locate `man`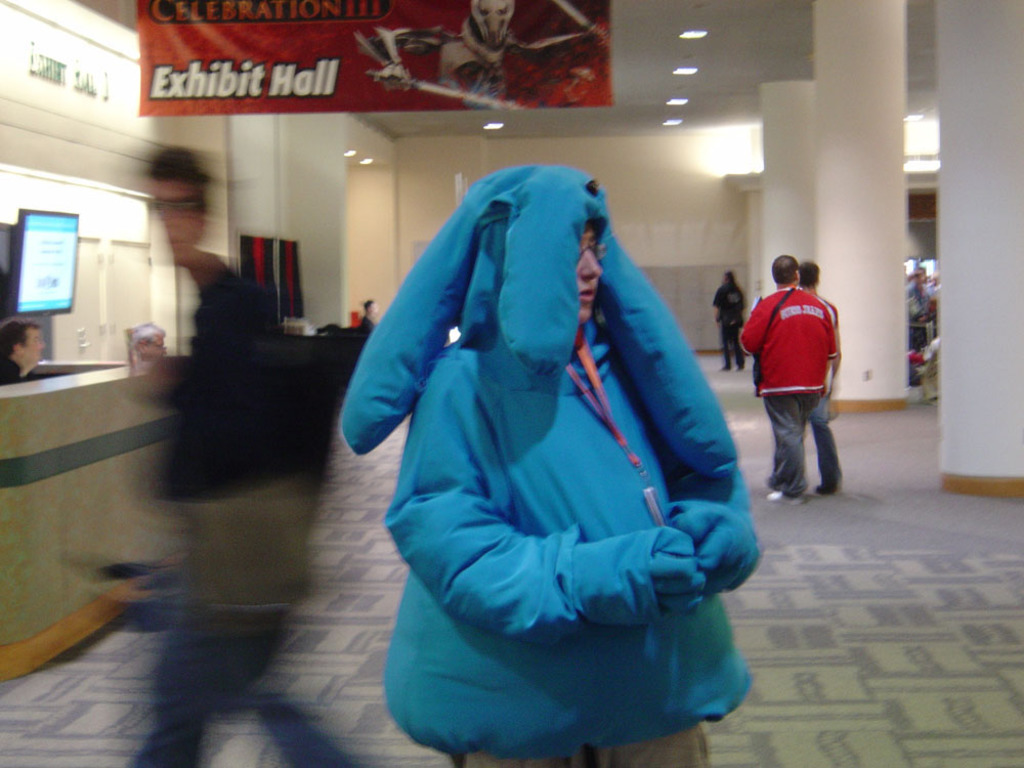
(x1=792, y1=251, x2=845, y2=496)
